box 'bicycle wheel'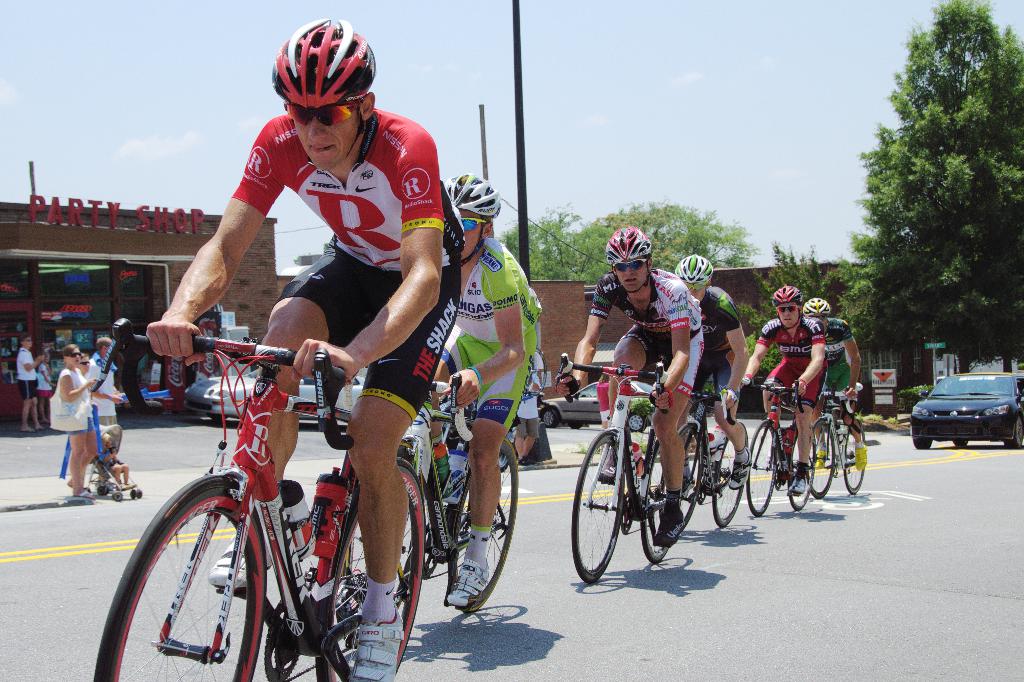
bbox=(790, 433, 813, 513)
